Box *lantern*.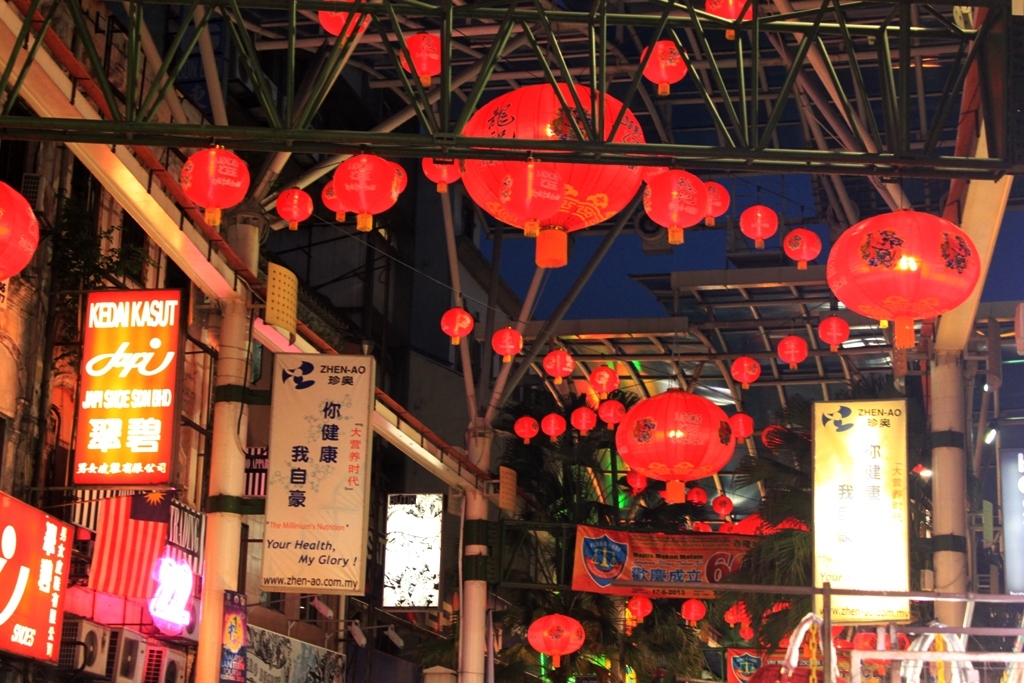
Rect(0, 182, 41, 289).
